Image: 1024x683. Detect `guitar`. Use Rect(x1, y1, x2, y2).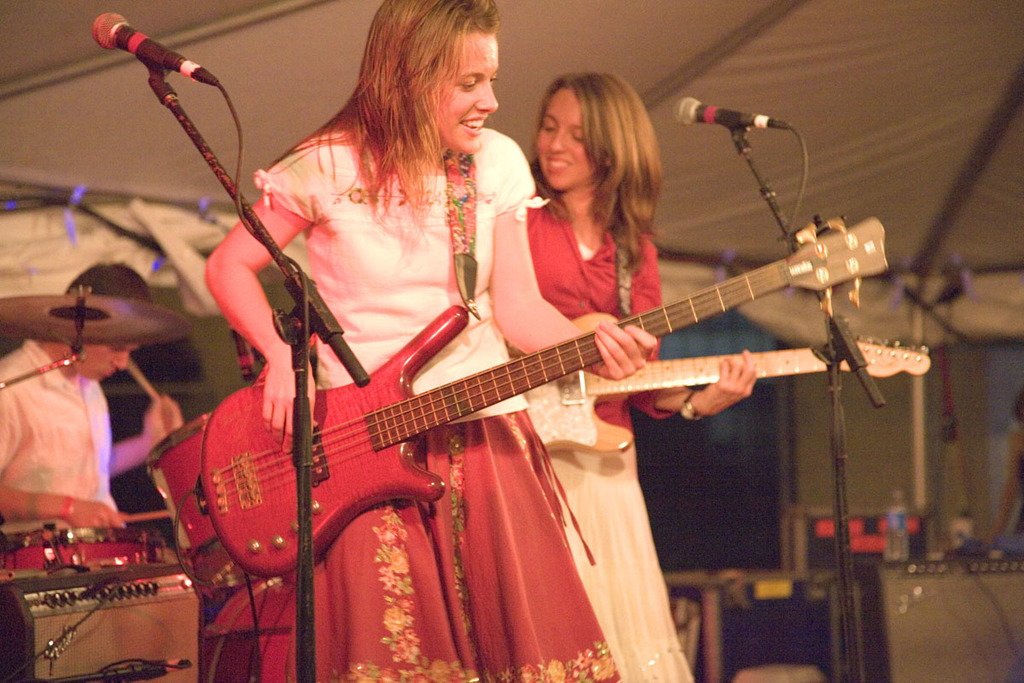
Rect(515, 323, 934, 448).
